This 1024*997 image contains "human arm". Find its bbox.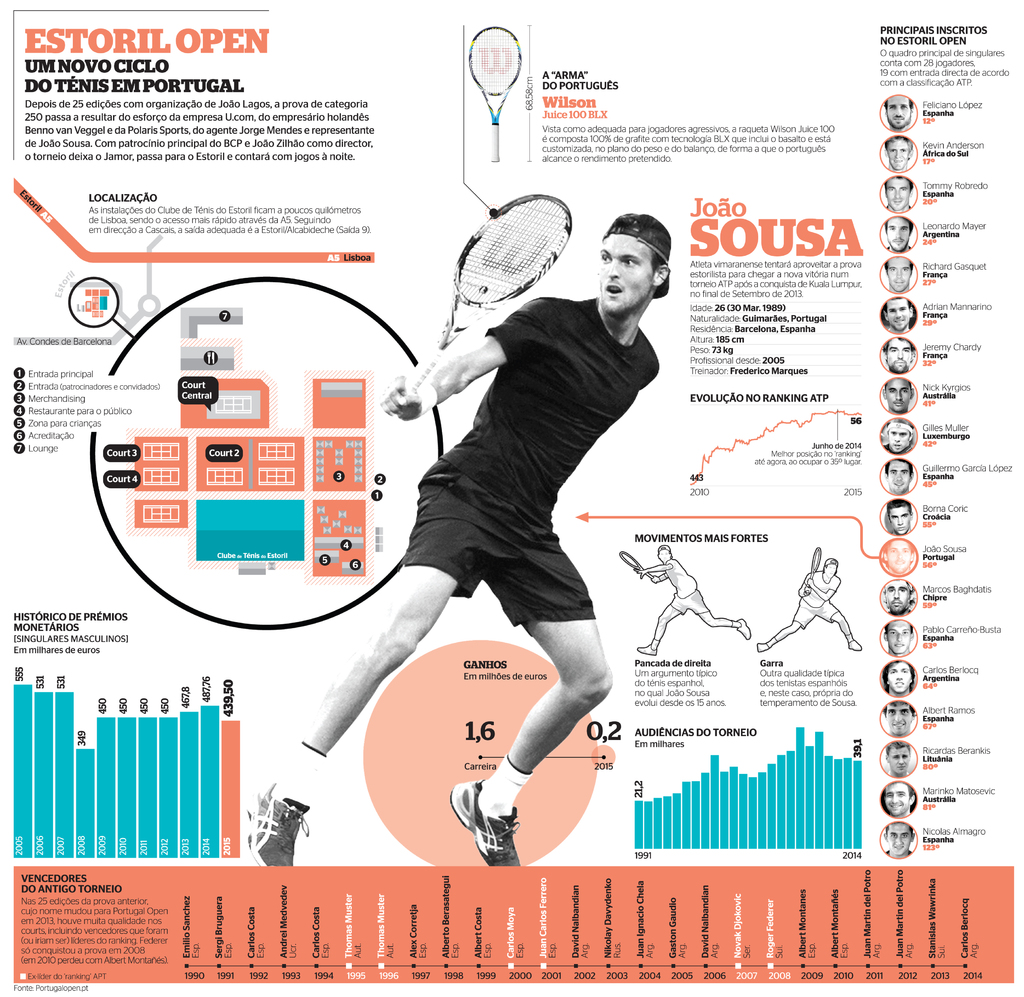
400,303,515,439.
